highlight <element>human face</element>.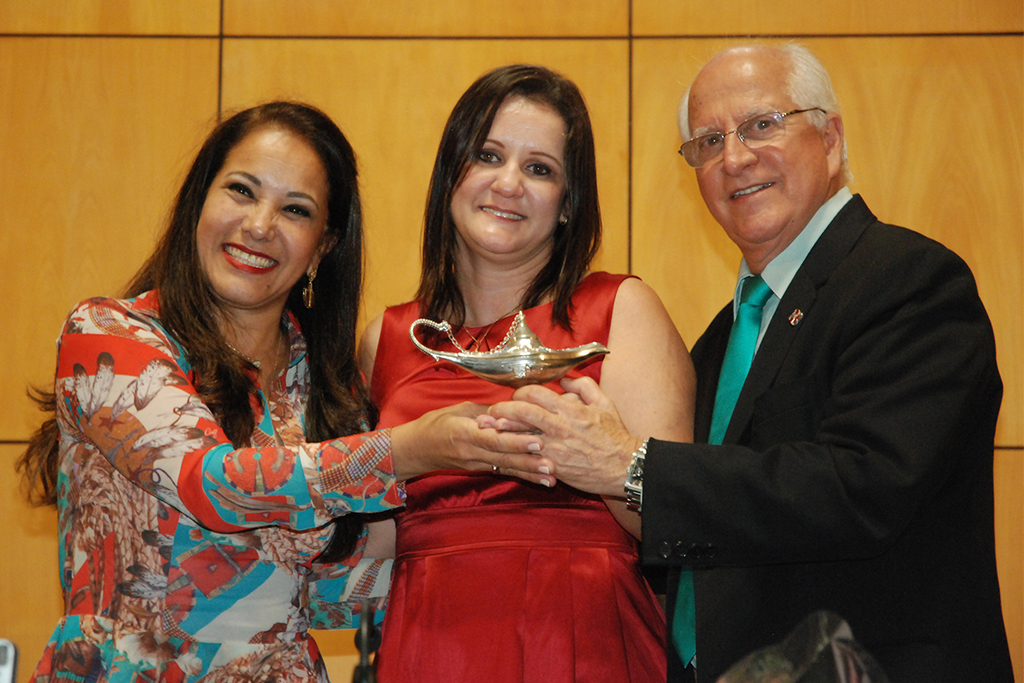
Highlighted region: box=[196, 110, 337, 308].
